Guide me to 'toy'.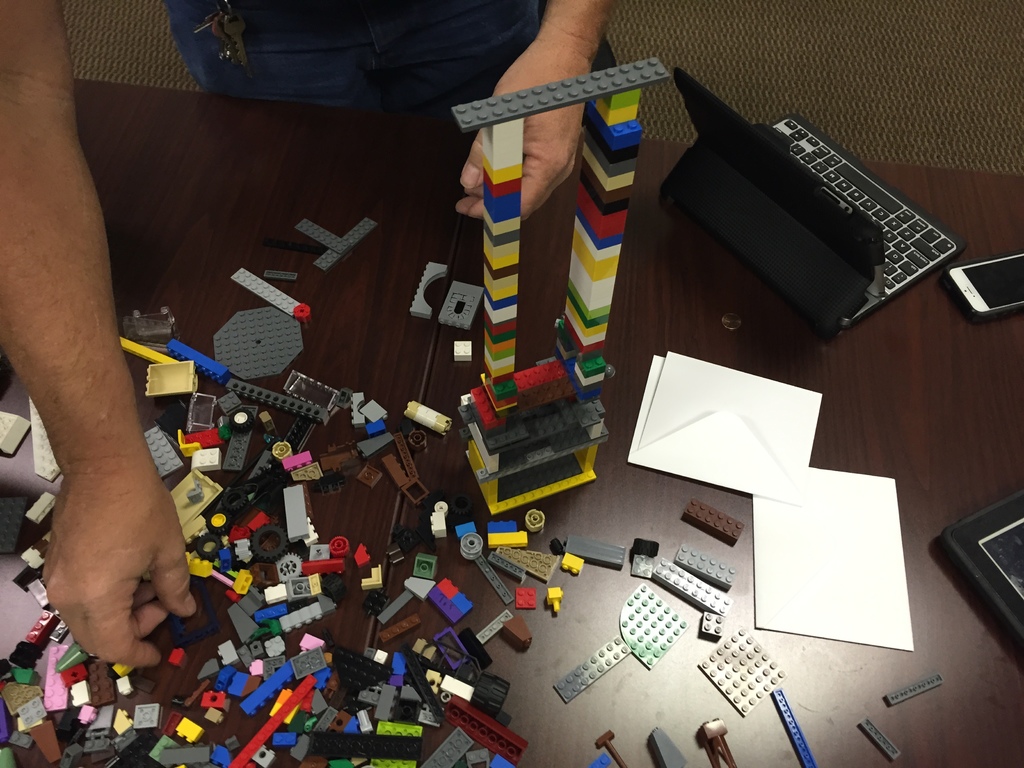
Guidance: bbox=(856, 714, 903, 764).
